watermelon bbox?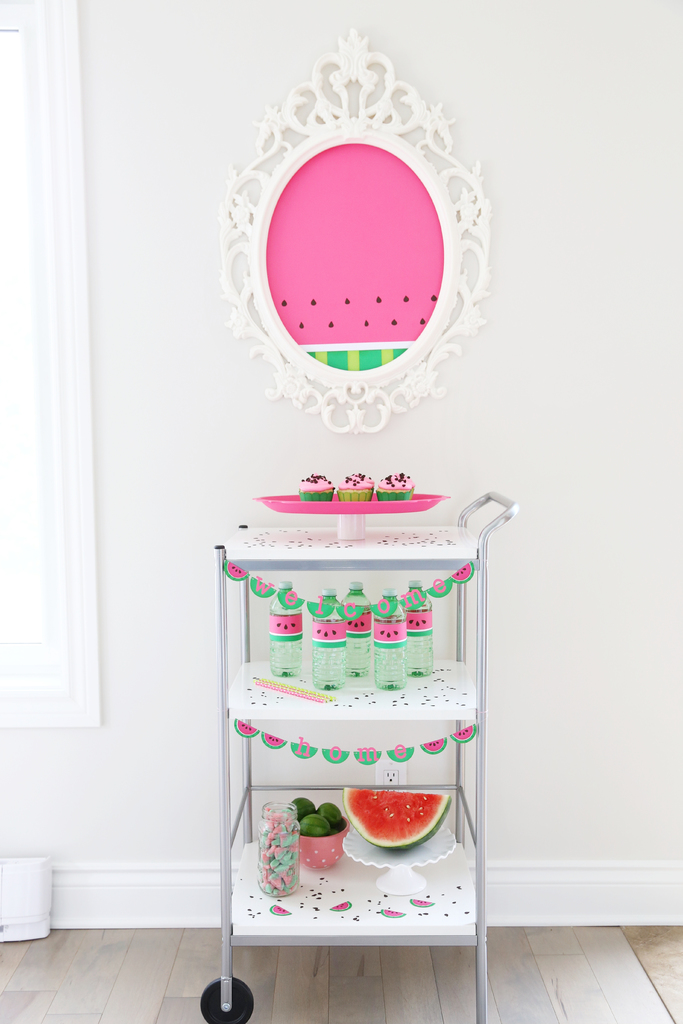
left=343, top=783, right=452, bottom=853
